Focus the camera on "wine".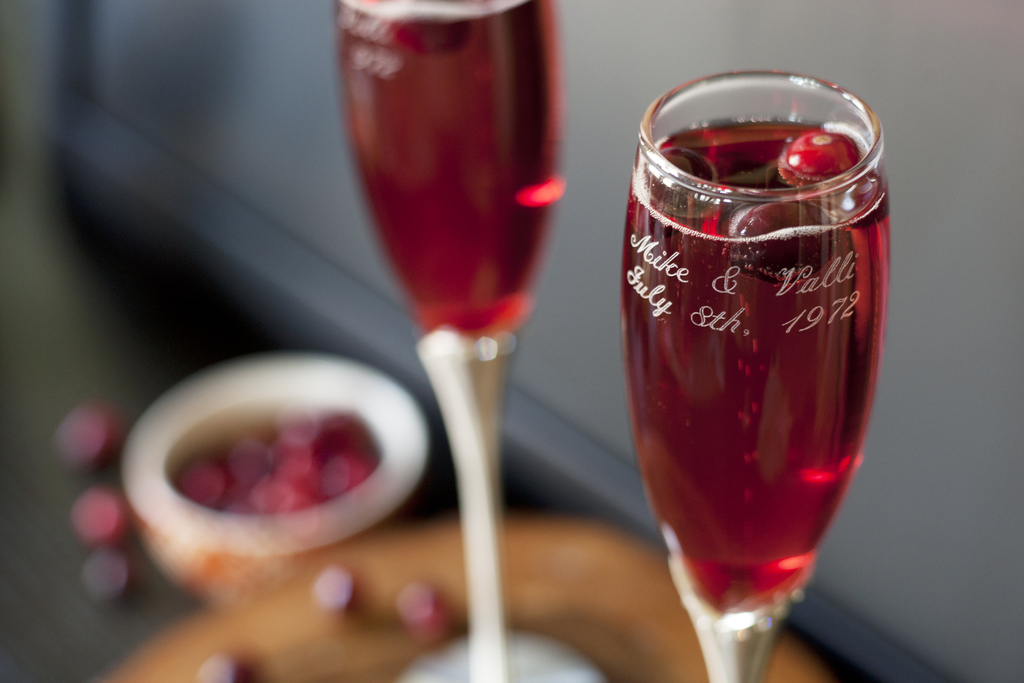
Focus region: left=611, top=118, right=894, bottom=611.
